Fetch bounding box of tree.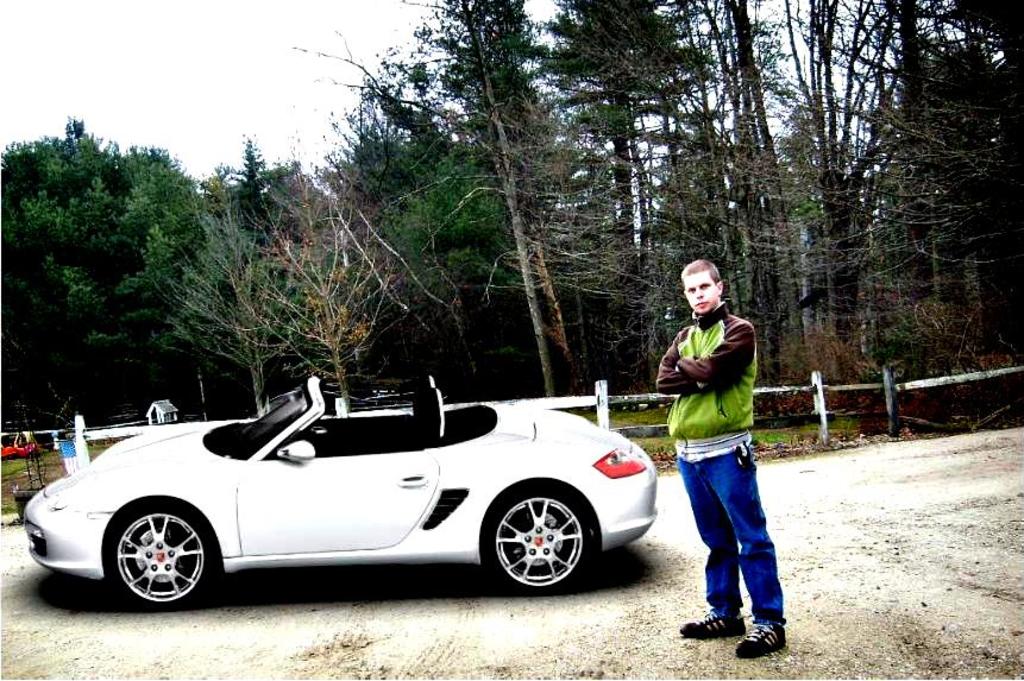
Bbox: l=285, t=0, r=605, b=403.
